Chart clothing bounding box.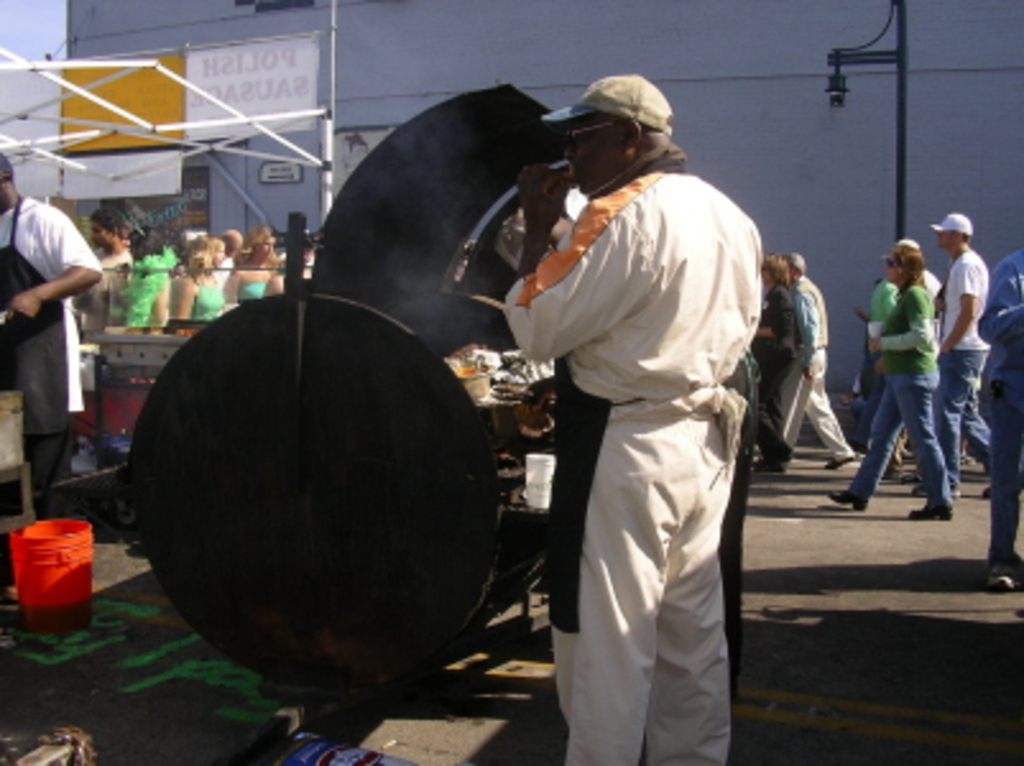
Charted: x1=935, y1=250, x2=991, y2=480.
